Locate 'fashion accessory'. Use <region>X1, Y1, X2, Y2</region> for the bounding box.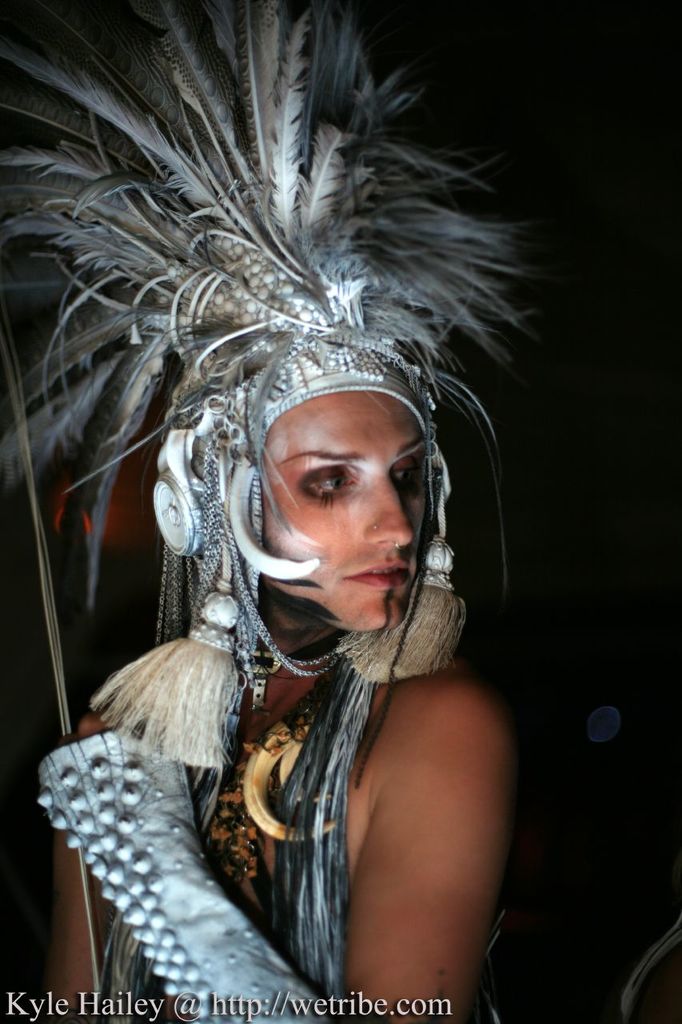
<region>392, 531, 413, 552</region>.
